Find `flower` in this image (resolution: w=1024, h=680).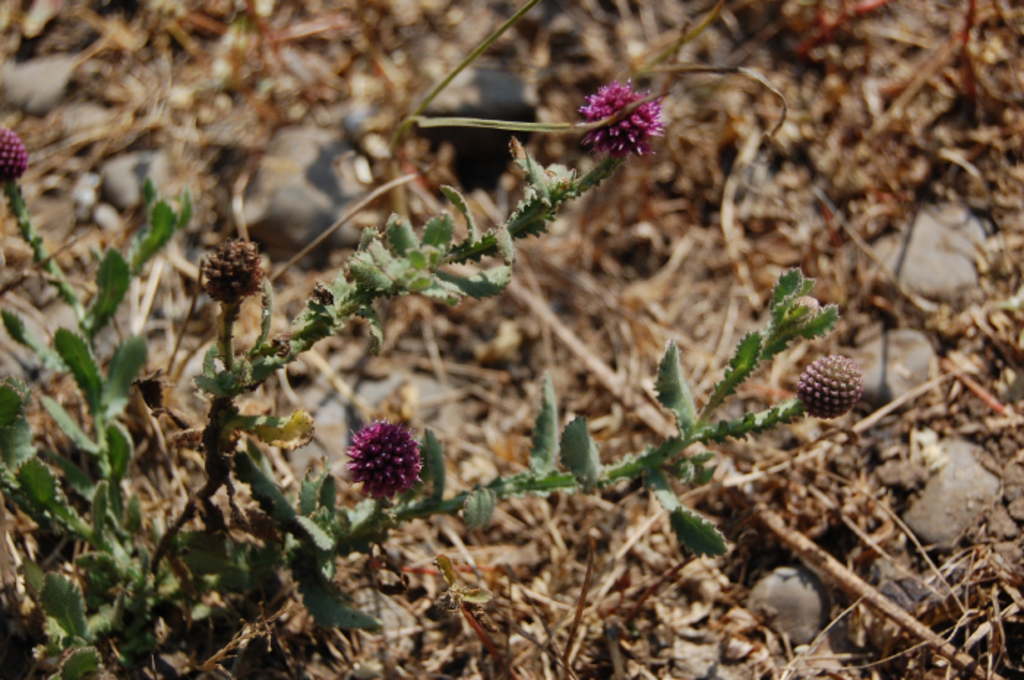
x1=582, y1=80, x2=666, y2=155.
